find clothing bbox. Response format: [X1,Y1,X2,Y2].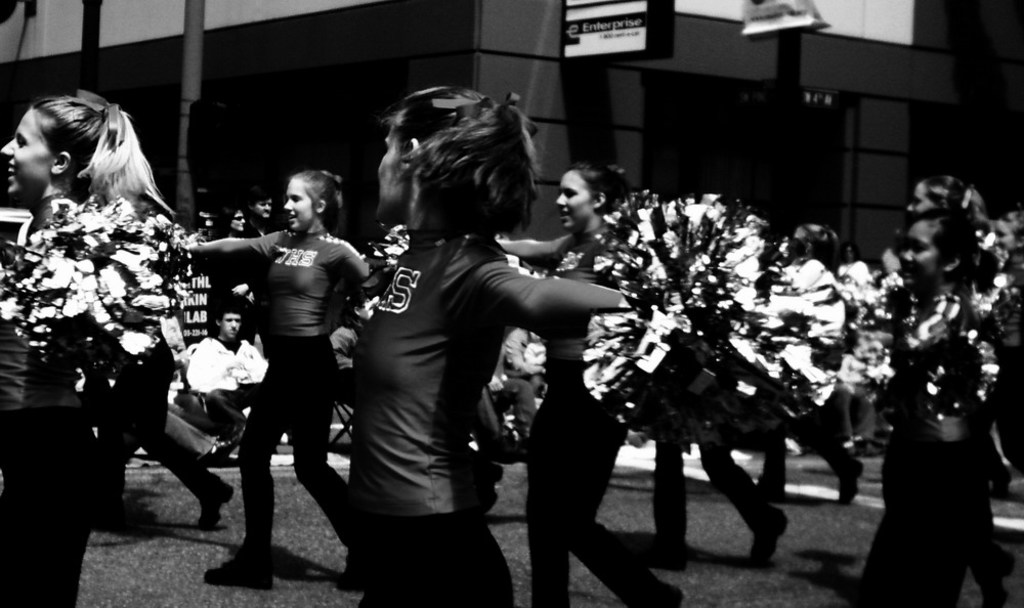
[197,341,266,432].
